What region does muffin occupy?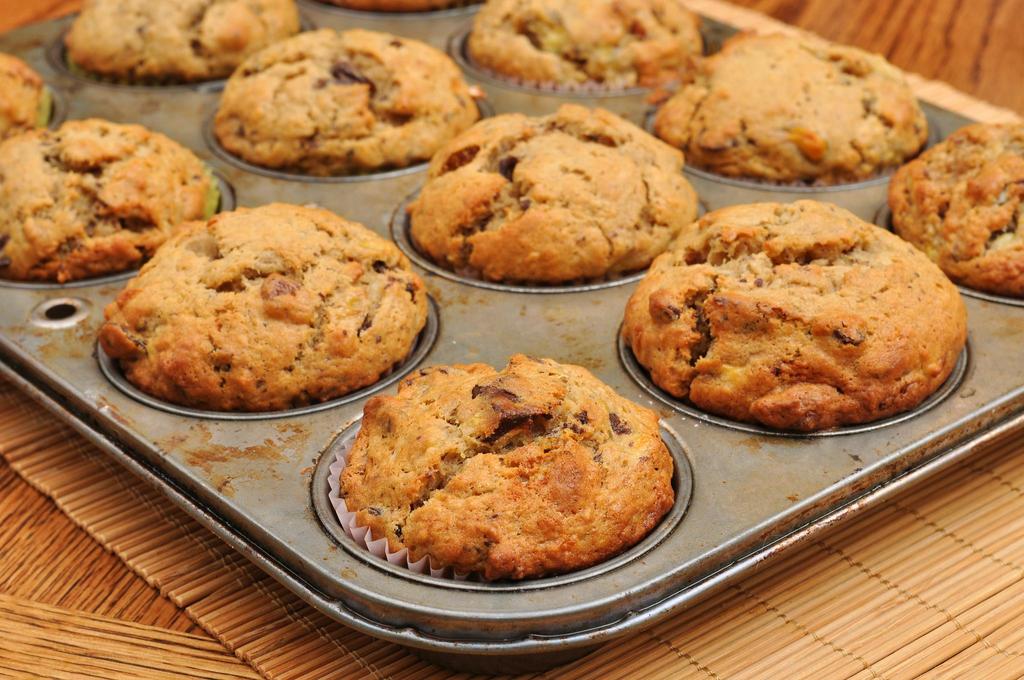
rect(890, 118, 1023, 295).
